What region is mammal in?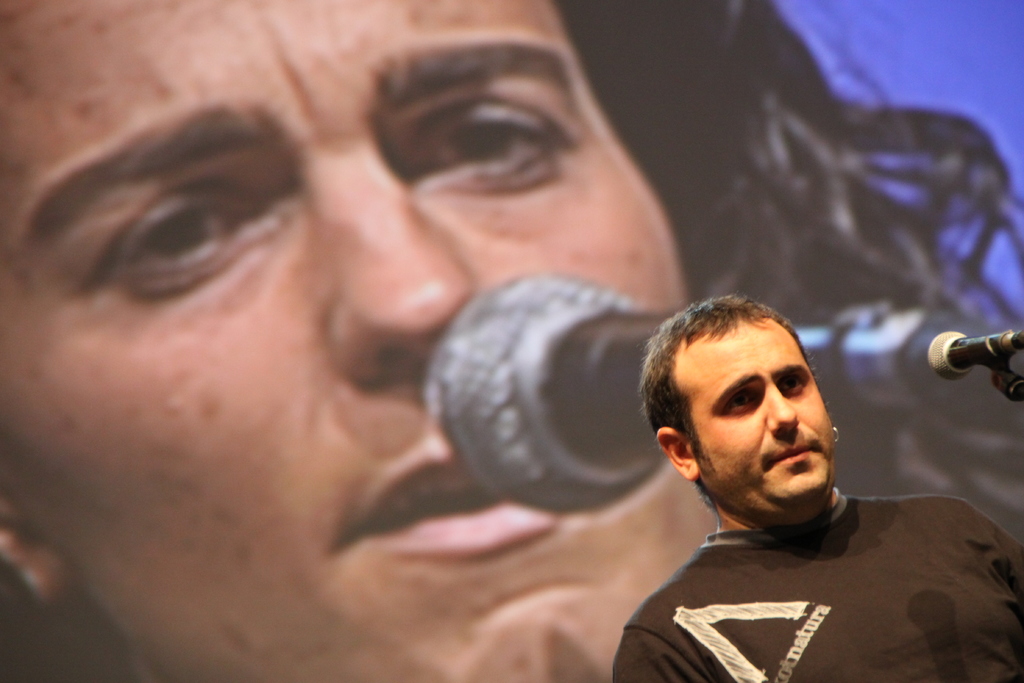
bbox=(1, 0, 1023, 682).
